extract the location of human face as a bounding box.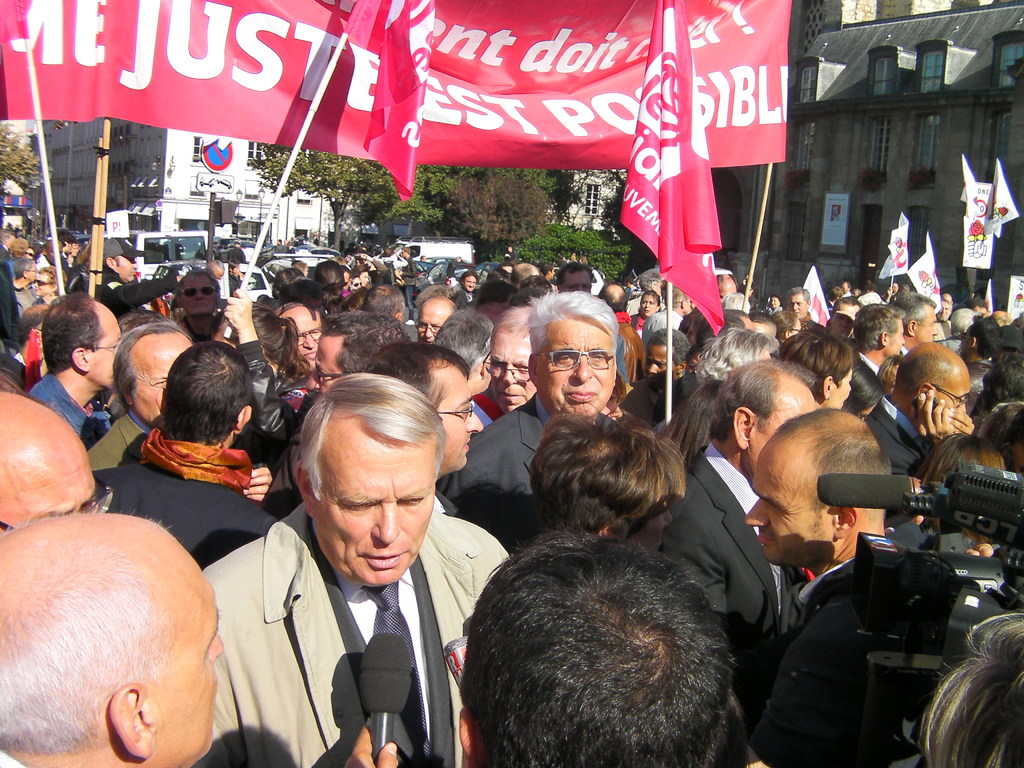
bbox=(154, 579, 226, 767).
